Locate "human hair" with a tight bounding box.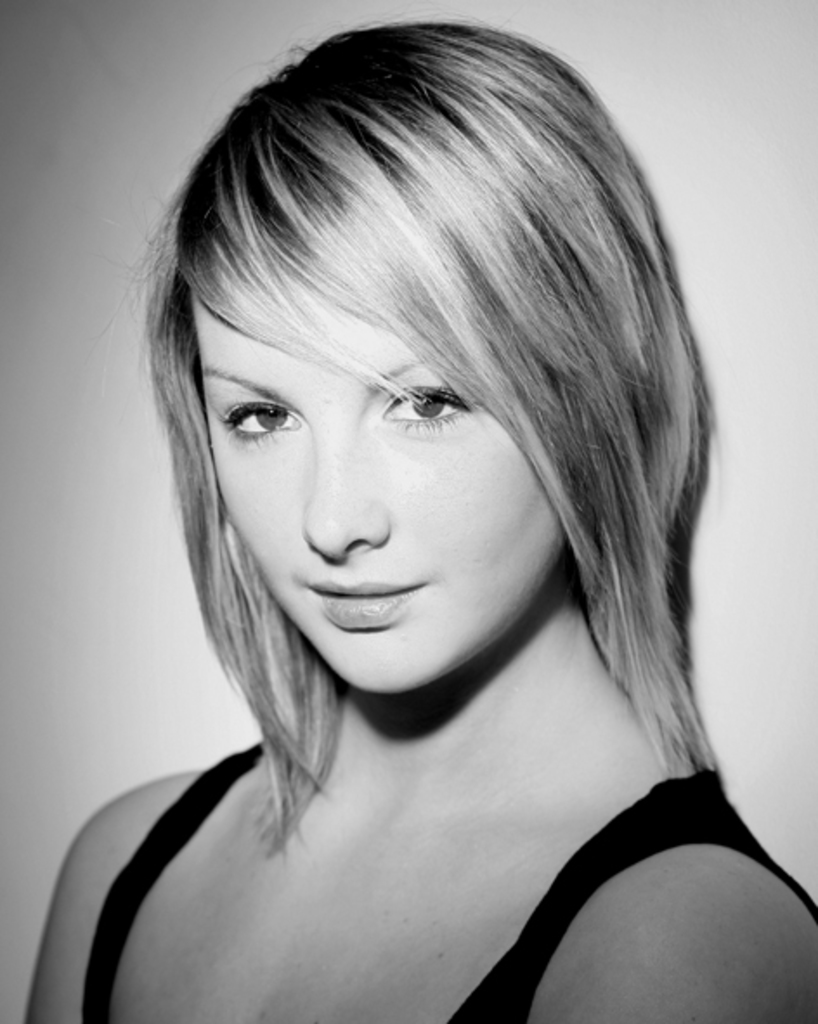
pyautogui.locateOnScreen(127, 16, 724, 840).
